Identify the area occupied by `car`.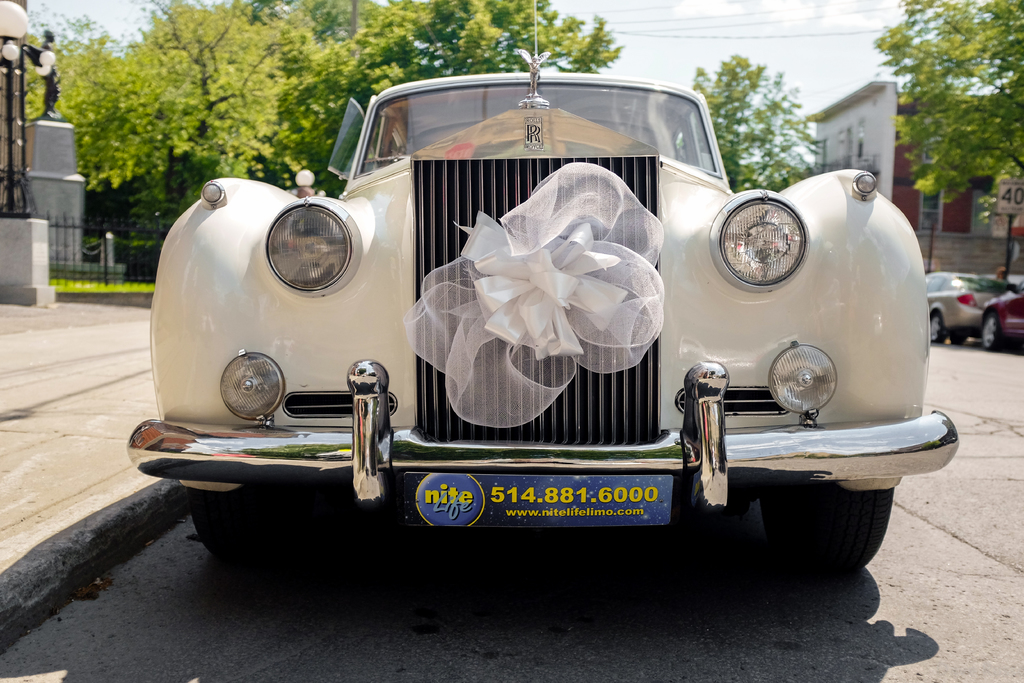
Area: {"left": 980, "top": 269, "right": 1023, "bottom": 355}.
